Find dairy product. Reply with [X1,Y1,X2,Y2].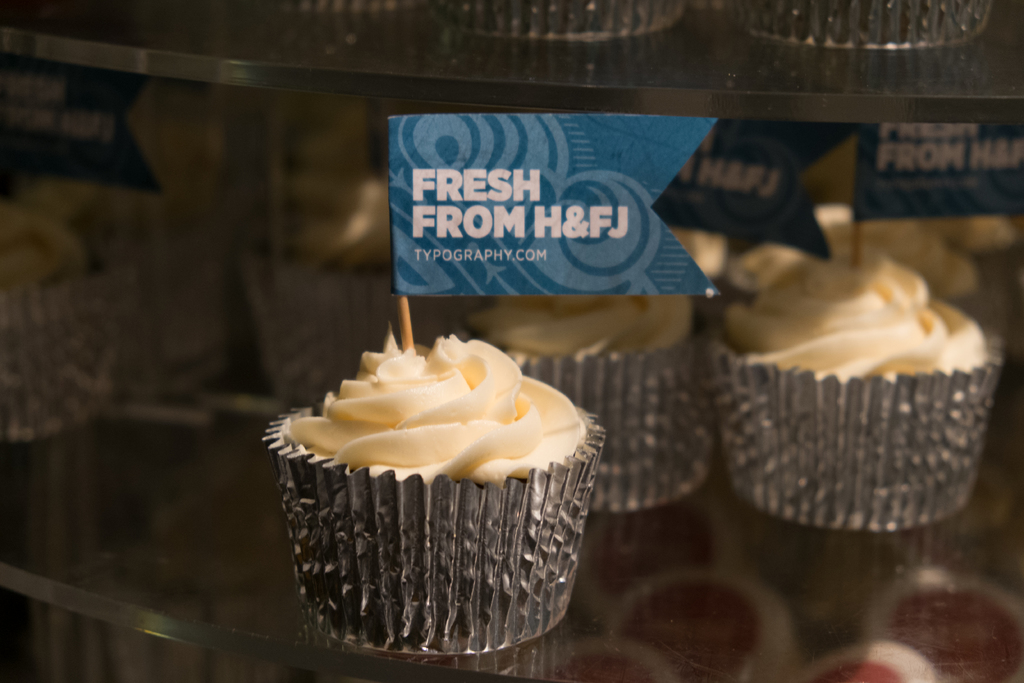
[739,217,1023,379].
